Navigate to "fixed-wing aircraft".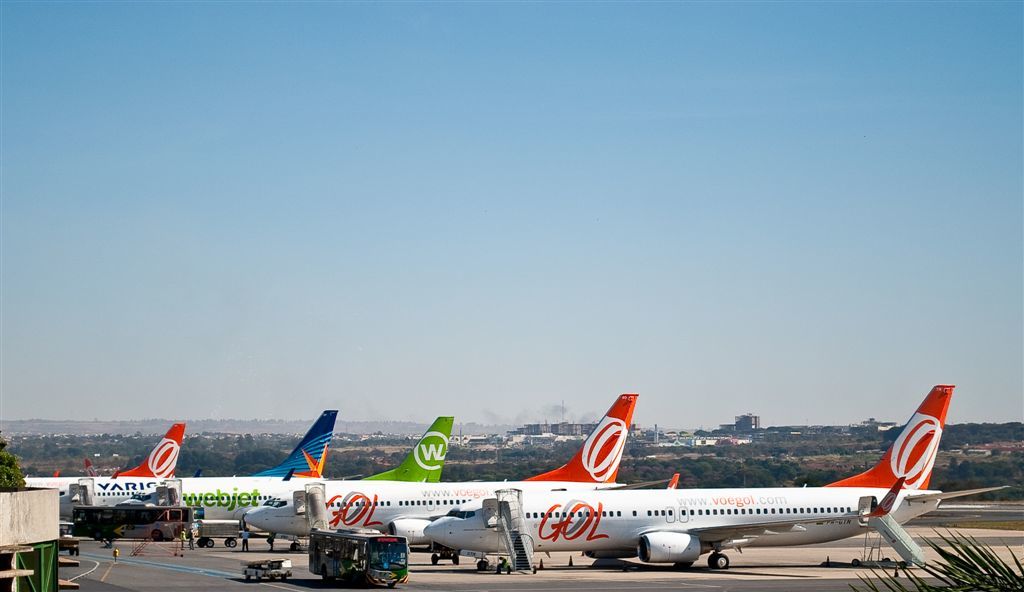
Navigation target: 52 409 338 518.
